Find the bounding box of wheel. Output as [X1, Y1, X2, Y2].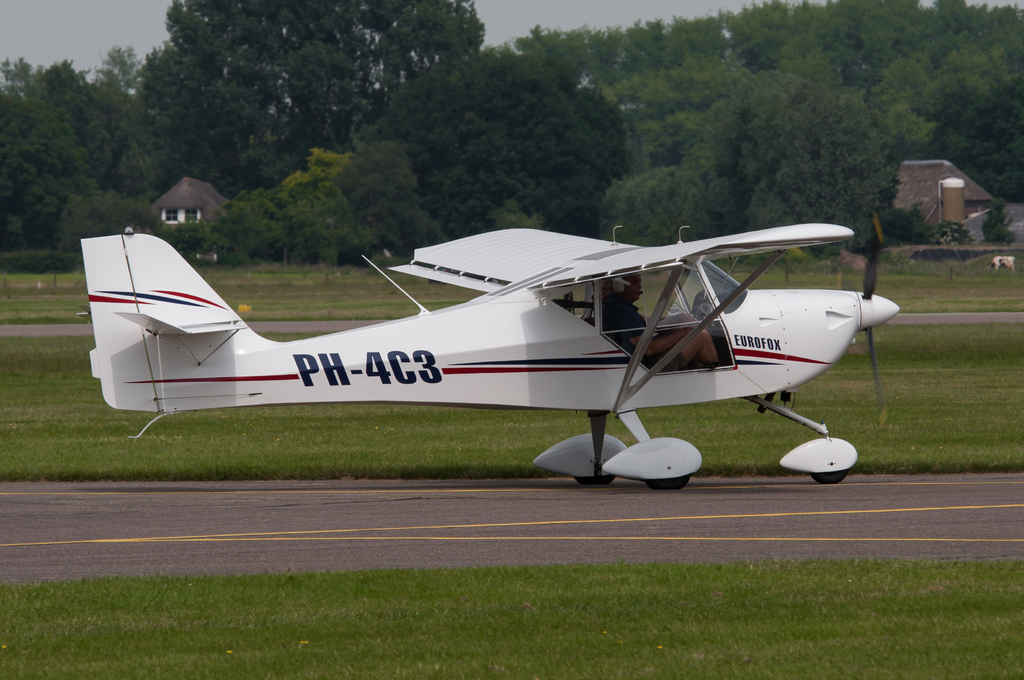
[575, 472, 616, 485].
